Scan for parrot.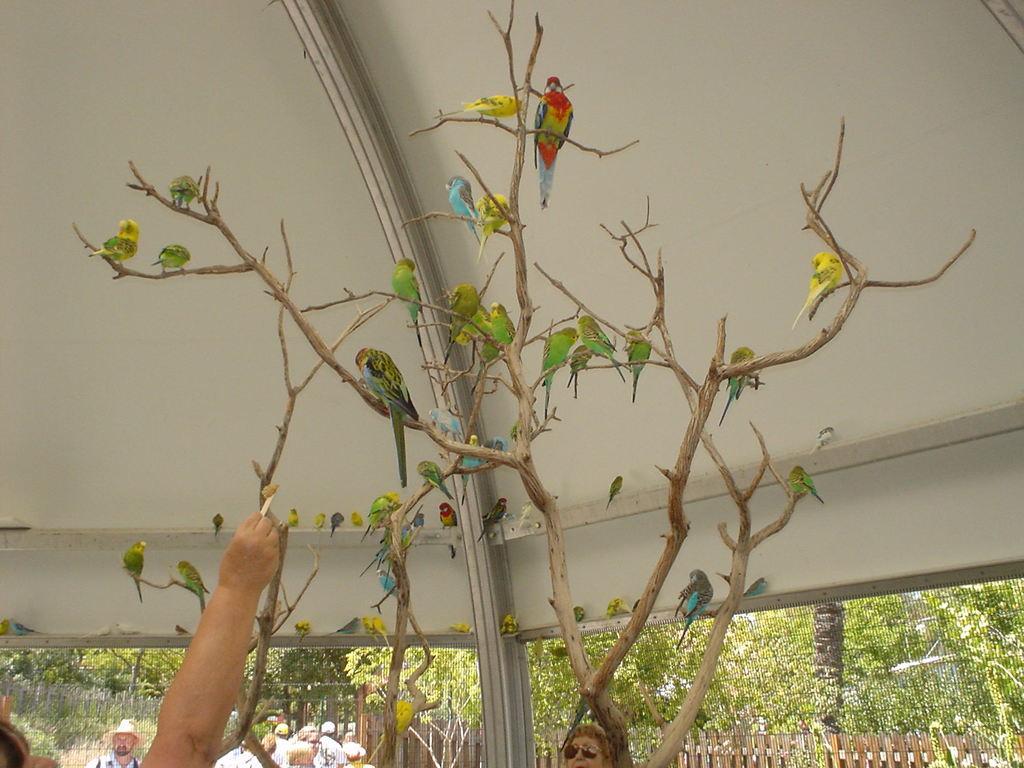
Scan result: select_region(330, 512, 344, 539).
